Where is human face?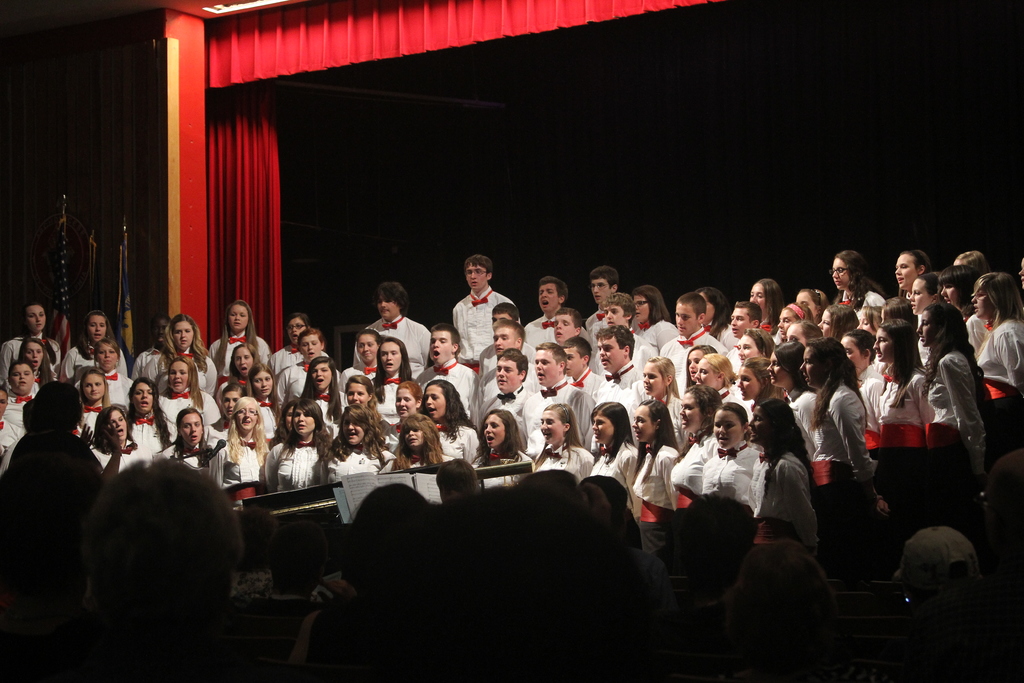
detection(607, 301, 626, 333).
